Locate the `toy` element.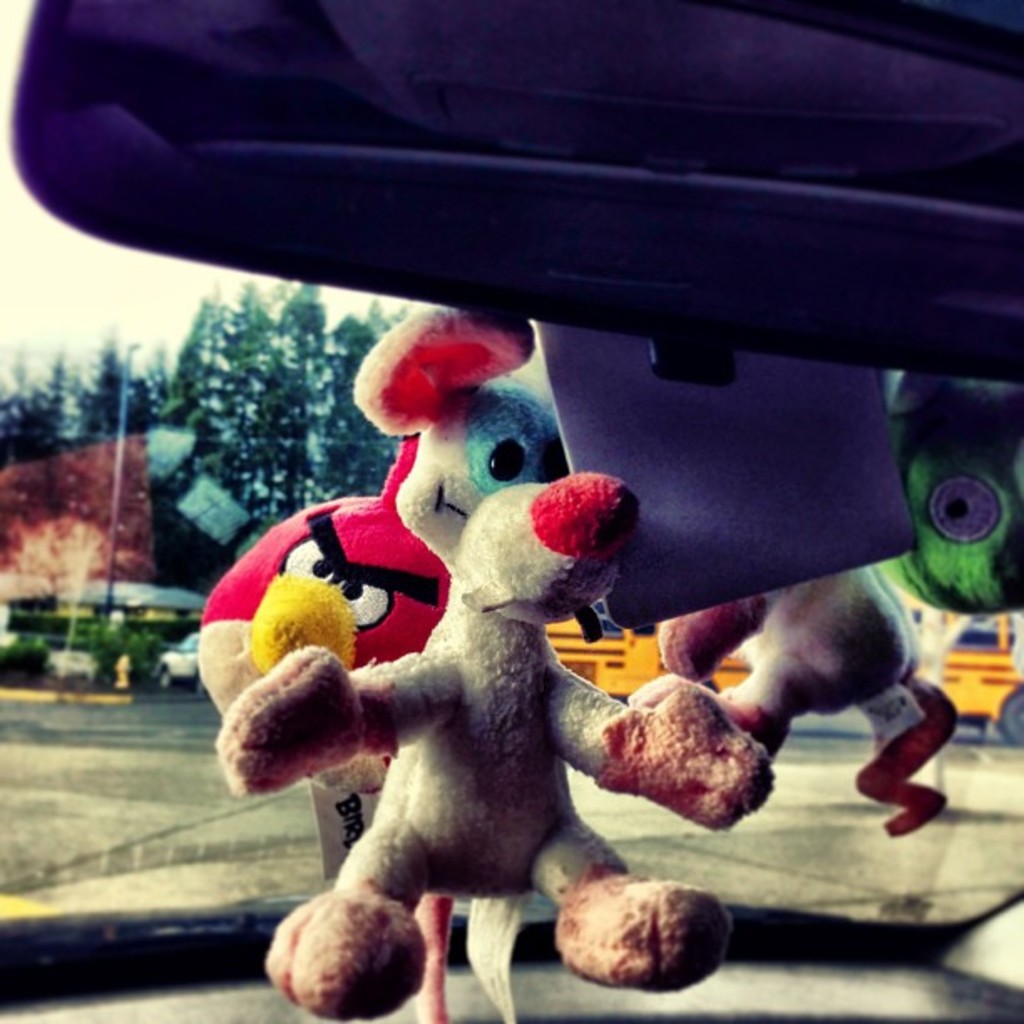
Element bbox: l=664, t=562, r=967, b=837.
